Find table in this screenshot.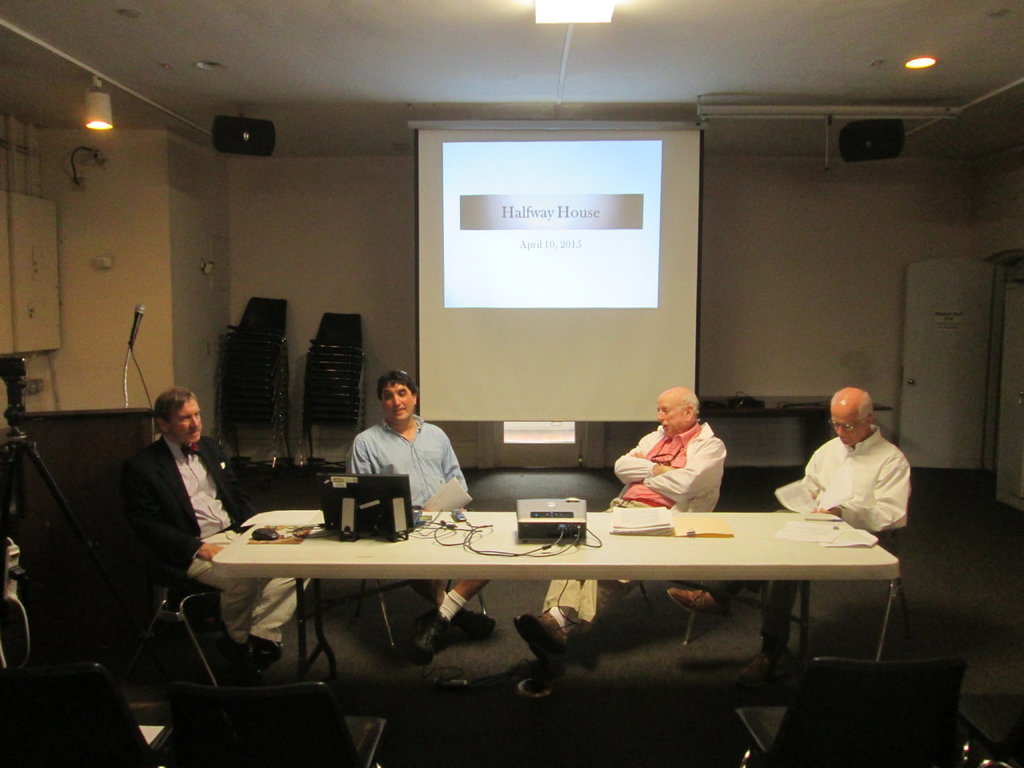
The bounding box for table is box=[132, 511, 918, 740].
